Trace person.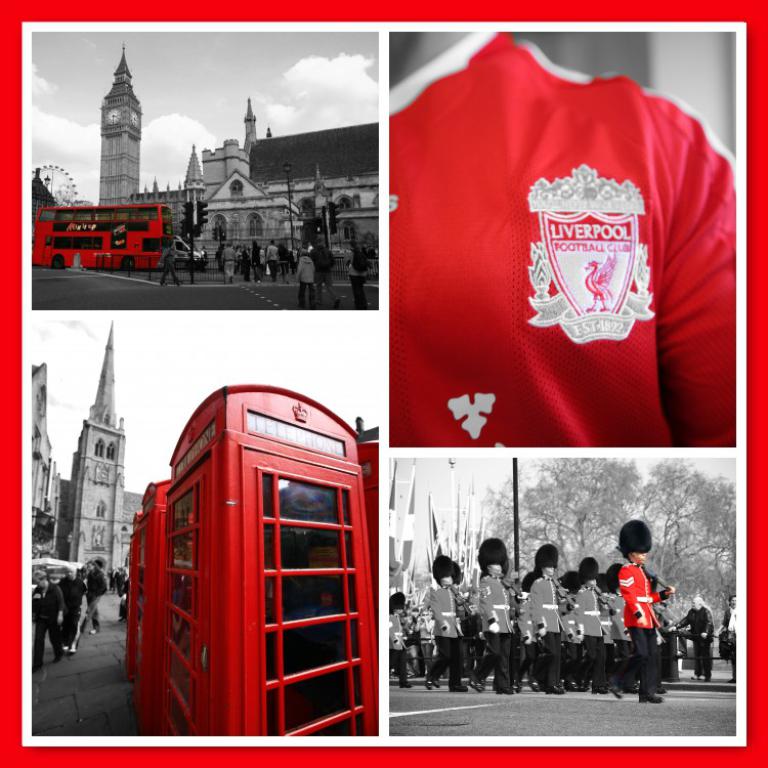
Traced to rect(611, 520, 664, 705).
